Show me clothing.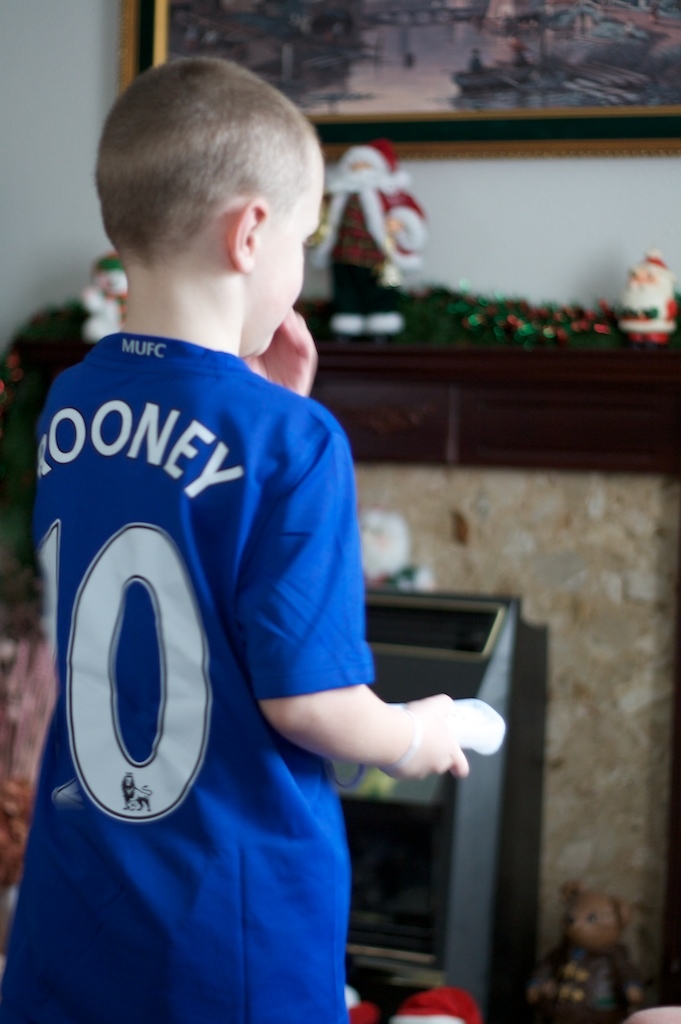
clothing is here: 38:301:378:948.
